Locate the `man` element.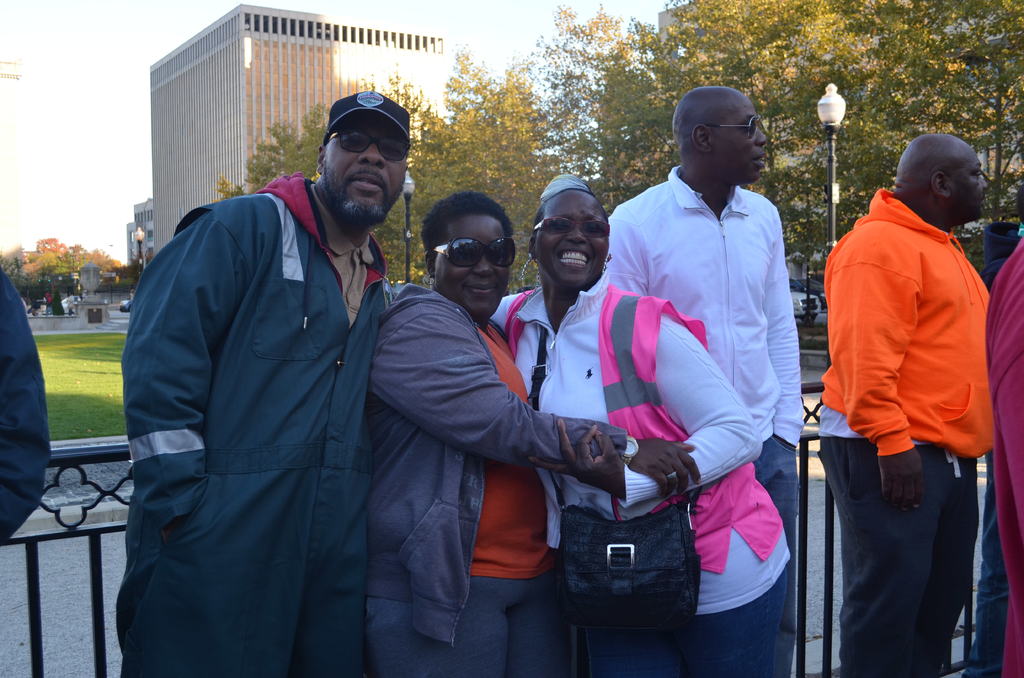
Element bbox: [805, 115, 1004, 659].
